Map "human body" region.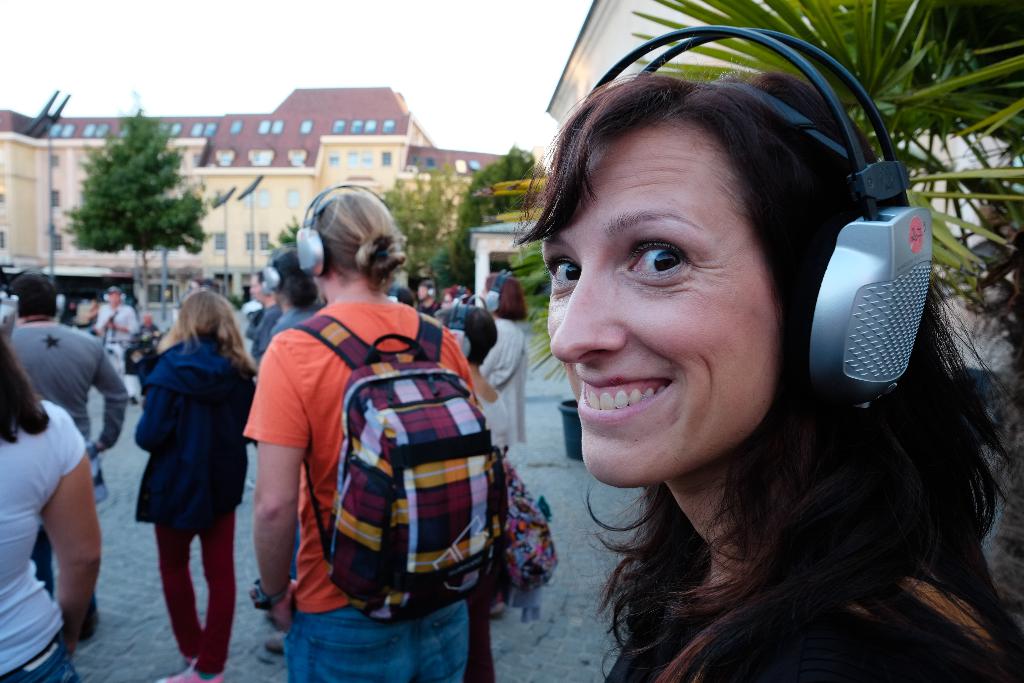
Mapped to <bbox>475, 318, 526, 446</bbox>.
